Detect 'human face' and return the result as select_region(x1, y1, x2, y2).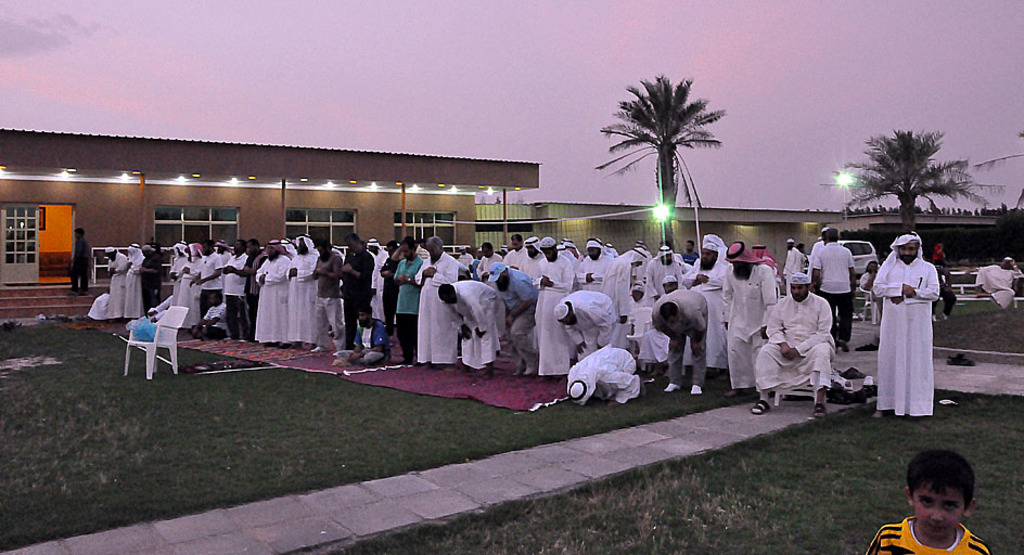
select_region(430, 247, 441, 267).
